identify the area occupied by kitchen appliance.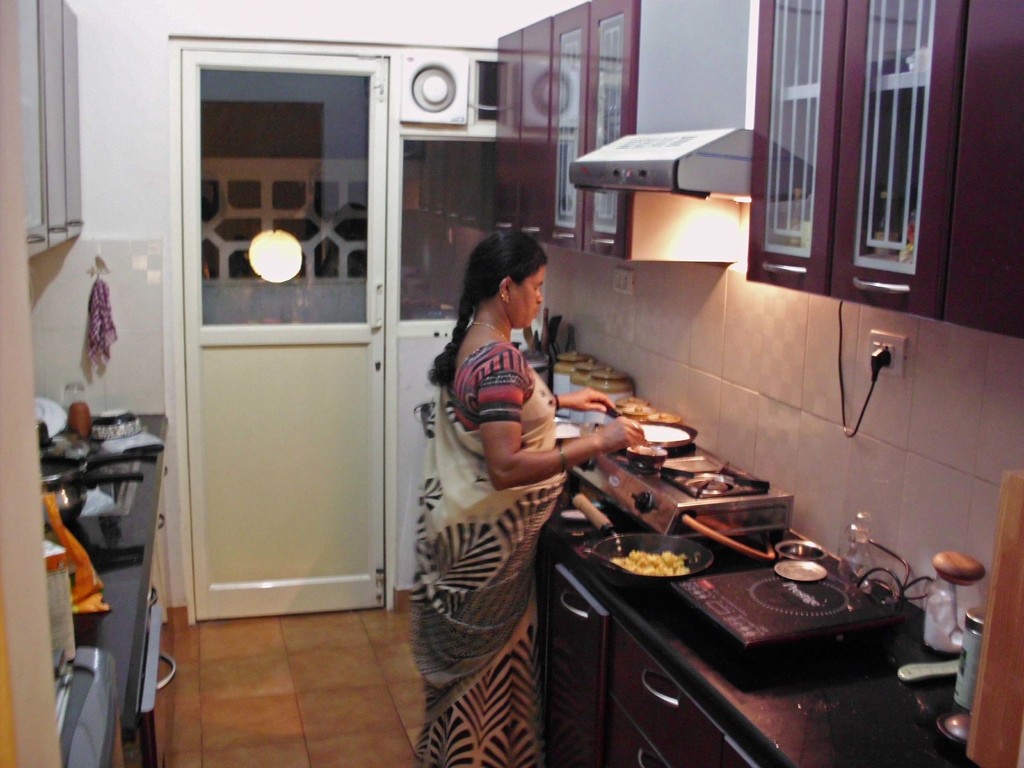
Area: {"left": 43, "top": 442, "right": 167, "bottom": 528}.
